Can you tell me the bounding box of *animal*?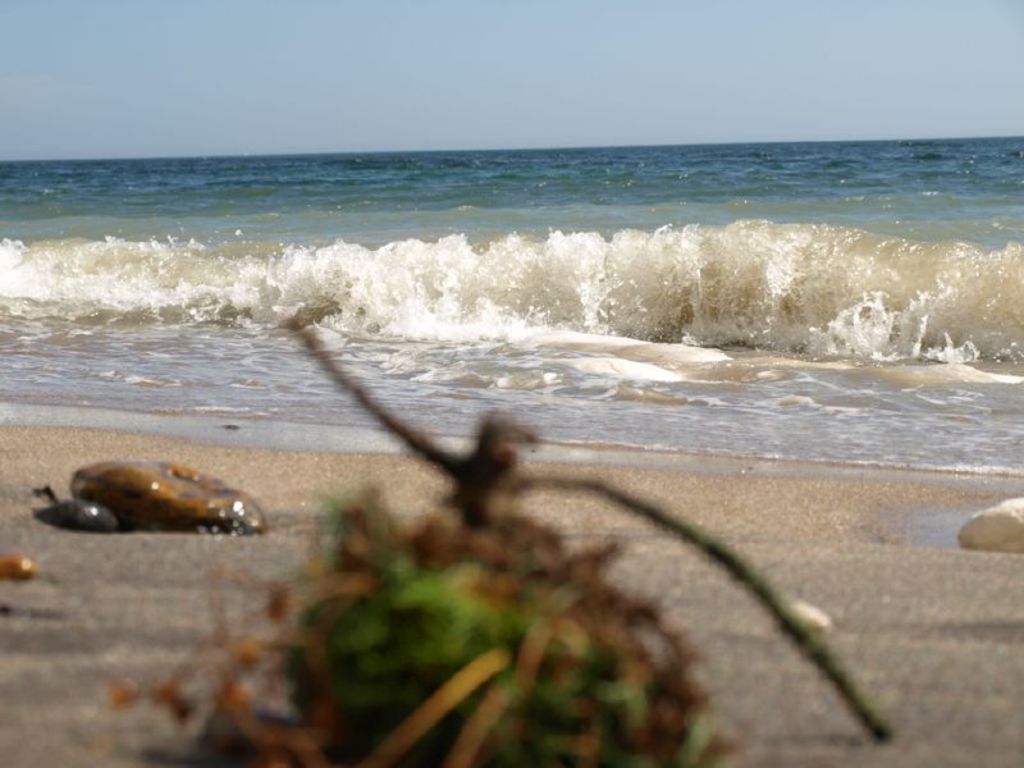
(60, 463, 283, 531).
